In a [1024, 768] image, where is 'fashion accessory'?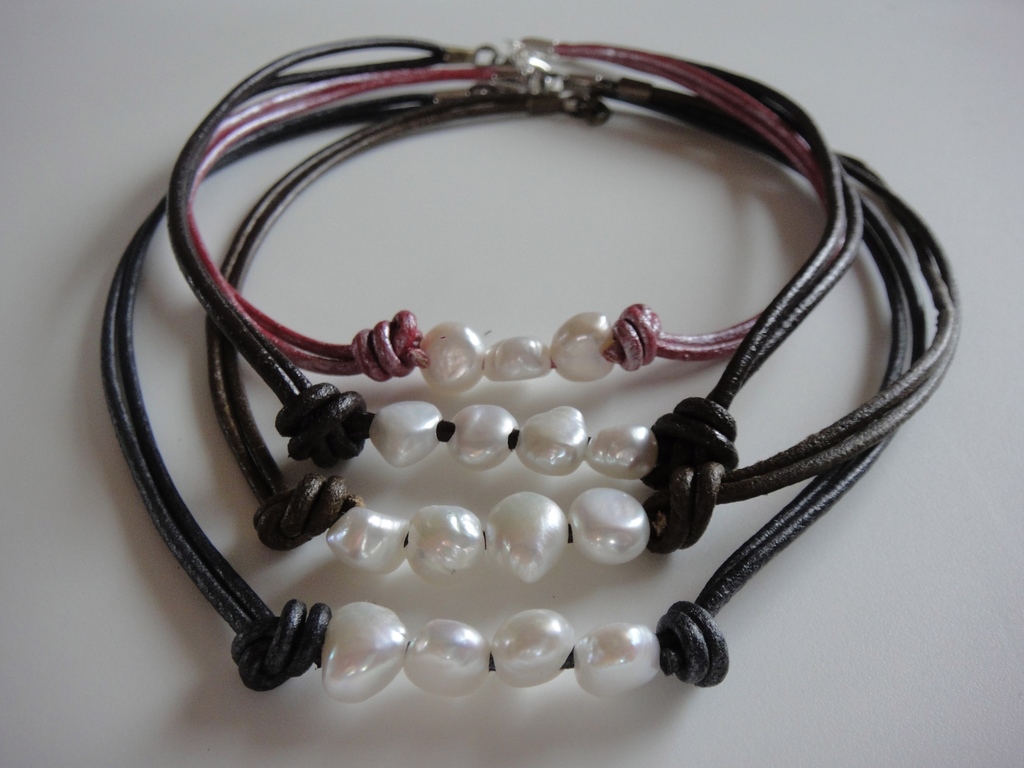
select_region(189, 32, 832, 401).
